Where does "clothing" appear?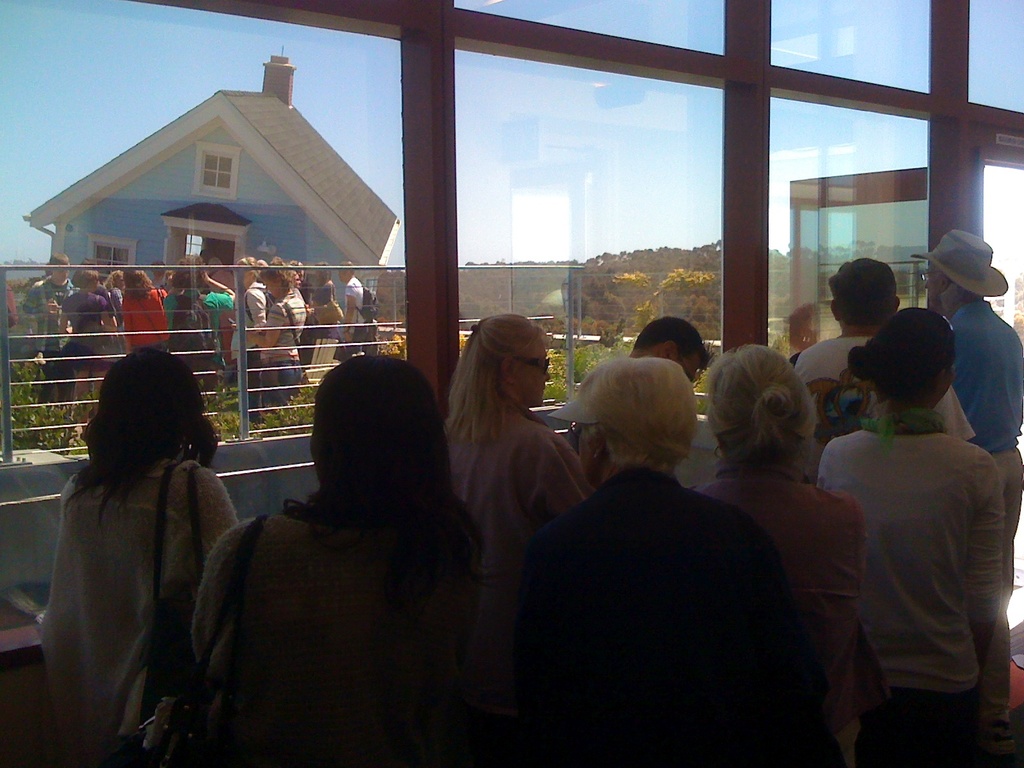
Appears at 51:466:213:752.
